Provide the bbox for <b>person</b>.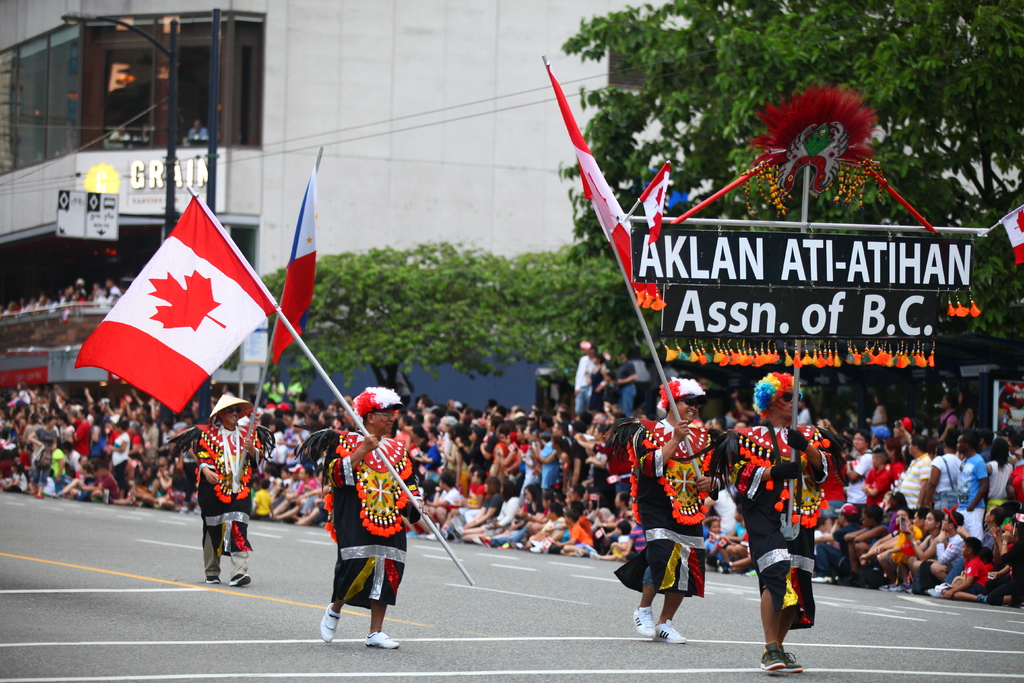
crop(324, 377, 408, 639).
